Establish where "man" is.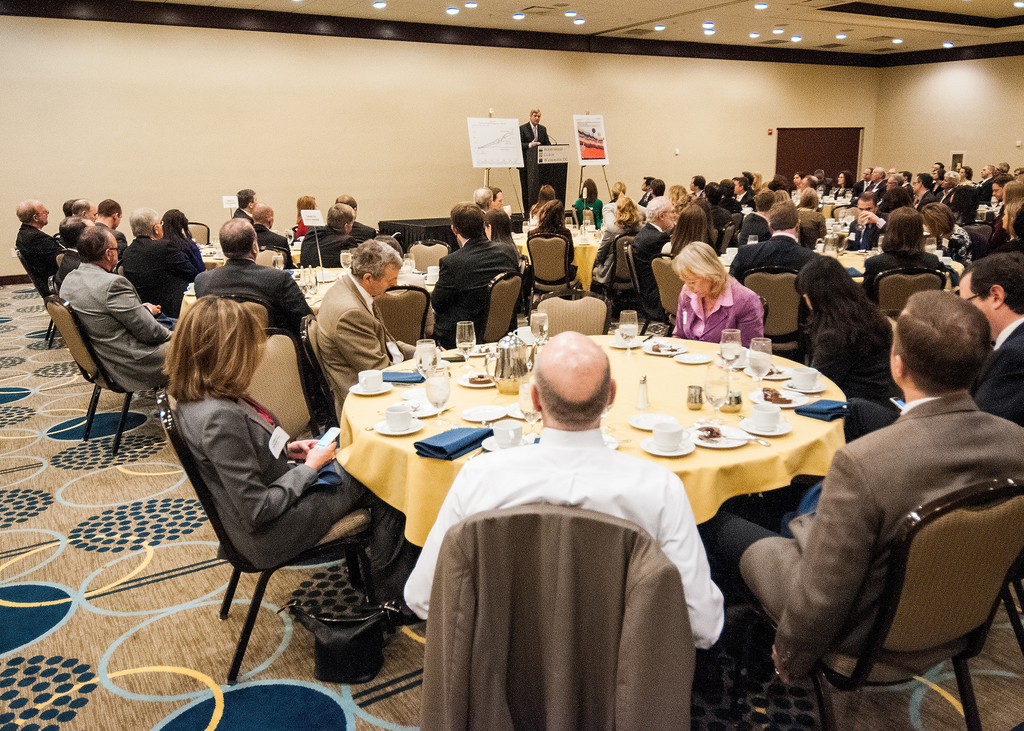
Established at (428,201,522,350).
